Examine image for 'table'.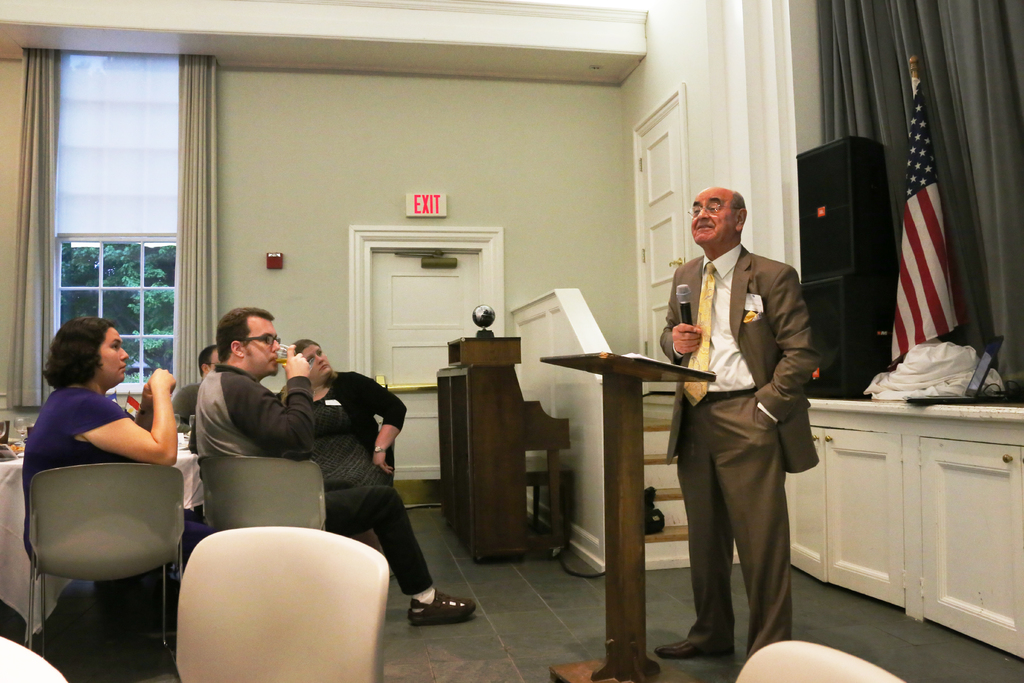
Examination result: rect(536, 332, 737, 665).
